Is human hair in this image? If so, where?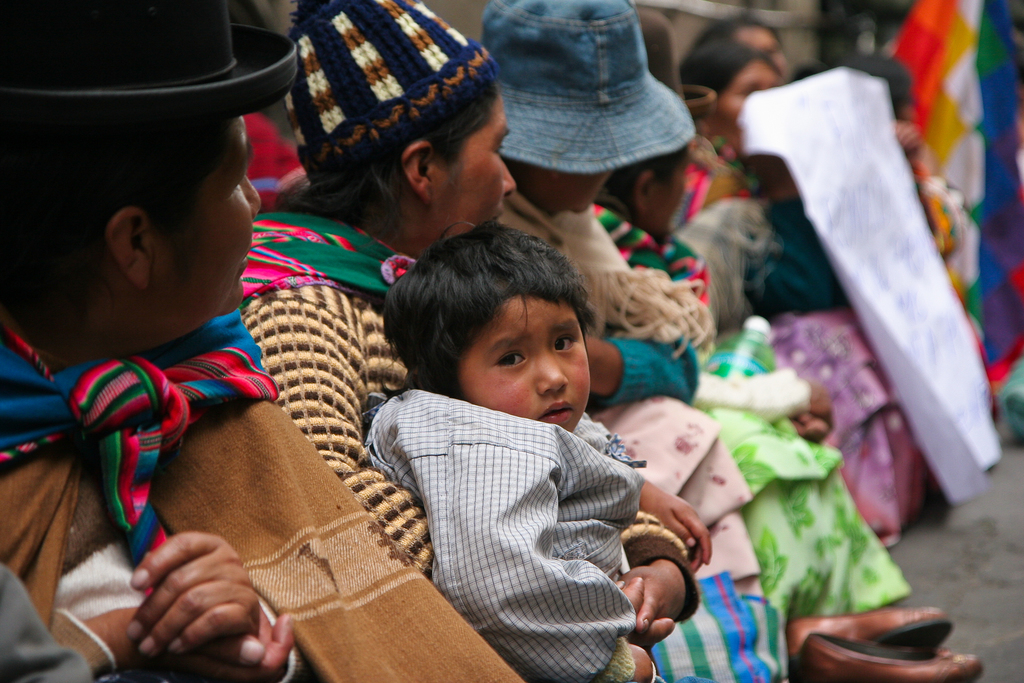
Yes, at [x1=673, y1=39, x2=776, y2=94].
